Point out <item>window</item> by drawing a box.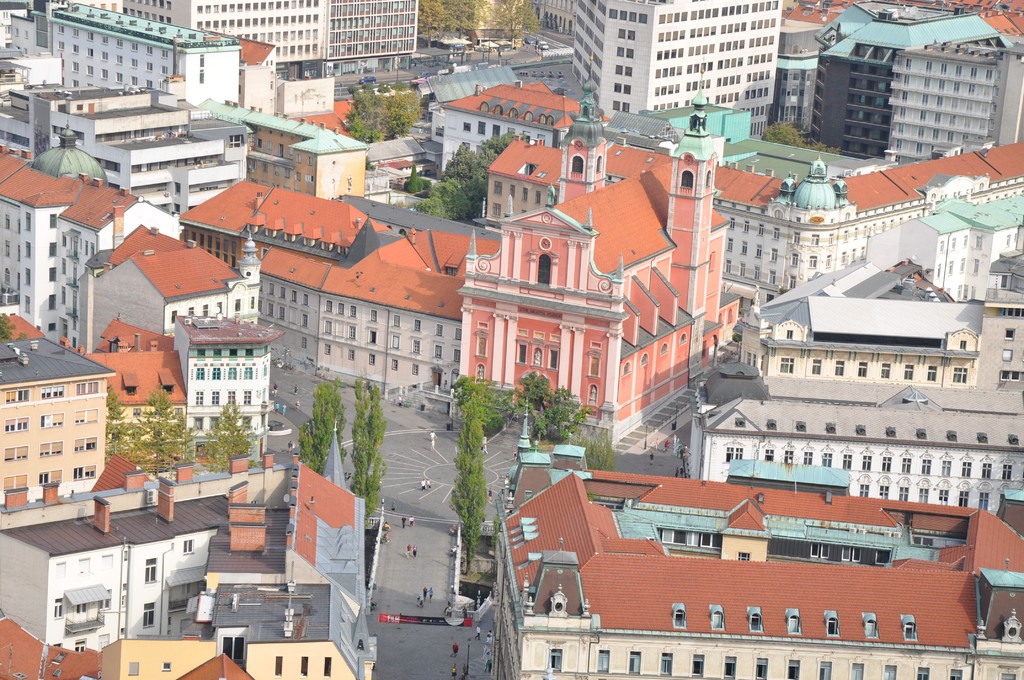
<box>335,299,345,316</box>.
